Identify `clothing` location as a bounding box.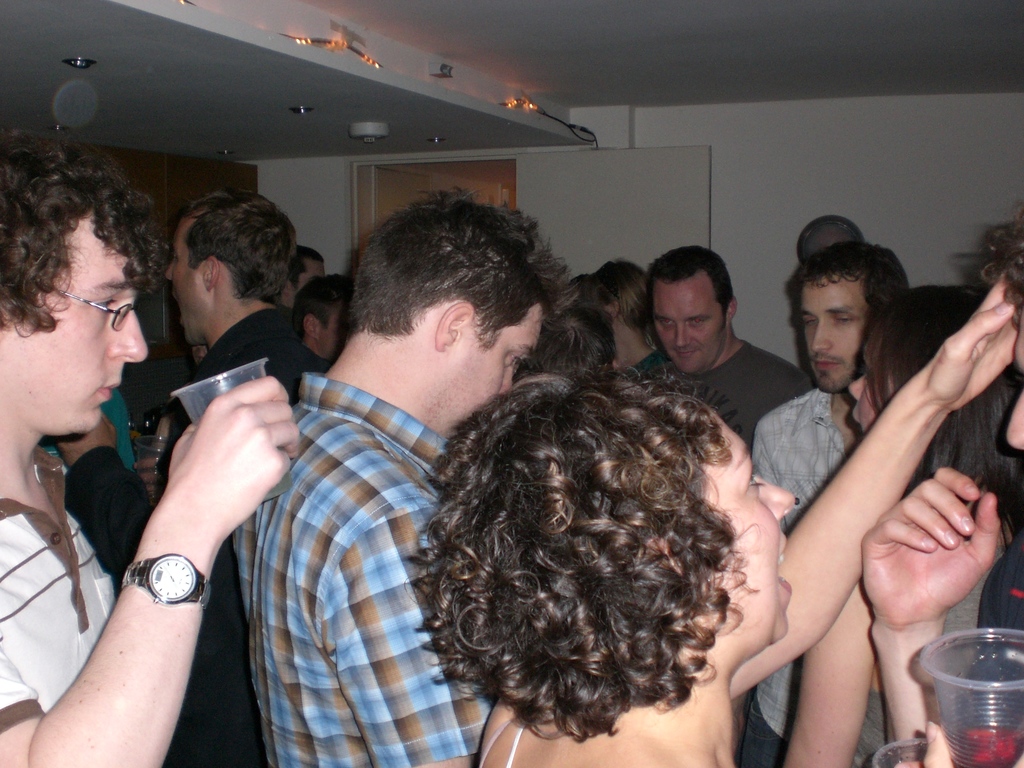
BBox(746, 363, 884, 767).
